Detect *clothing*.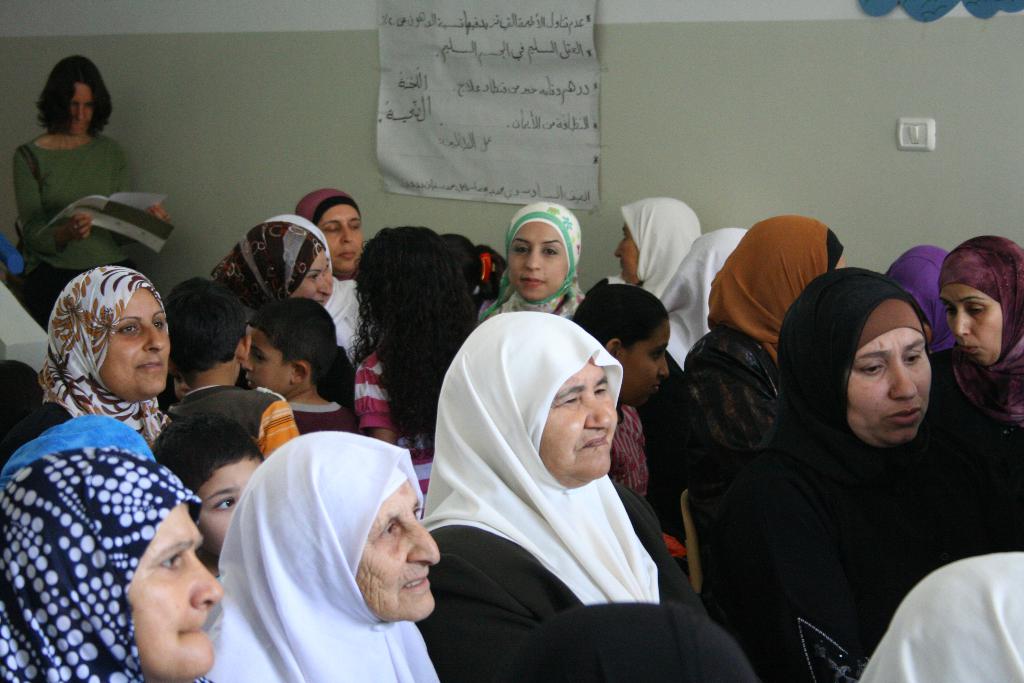
Detected at rect(293, 186, 355, 218).
